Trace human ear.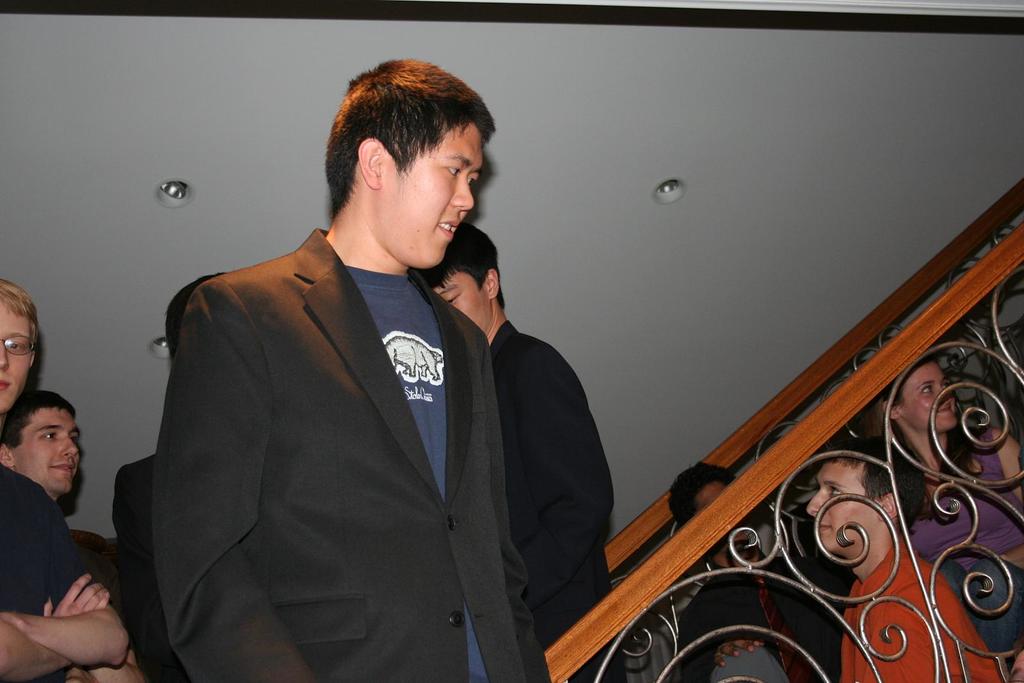
Traced to (884,401,899,420).
